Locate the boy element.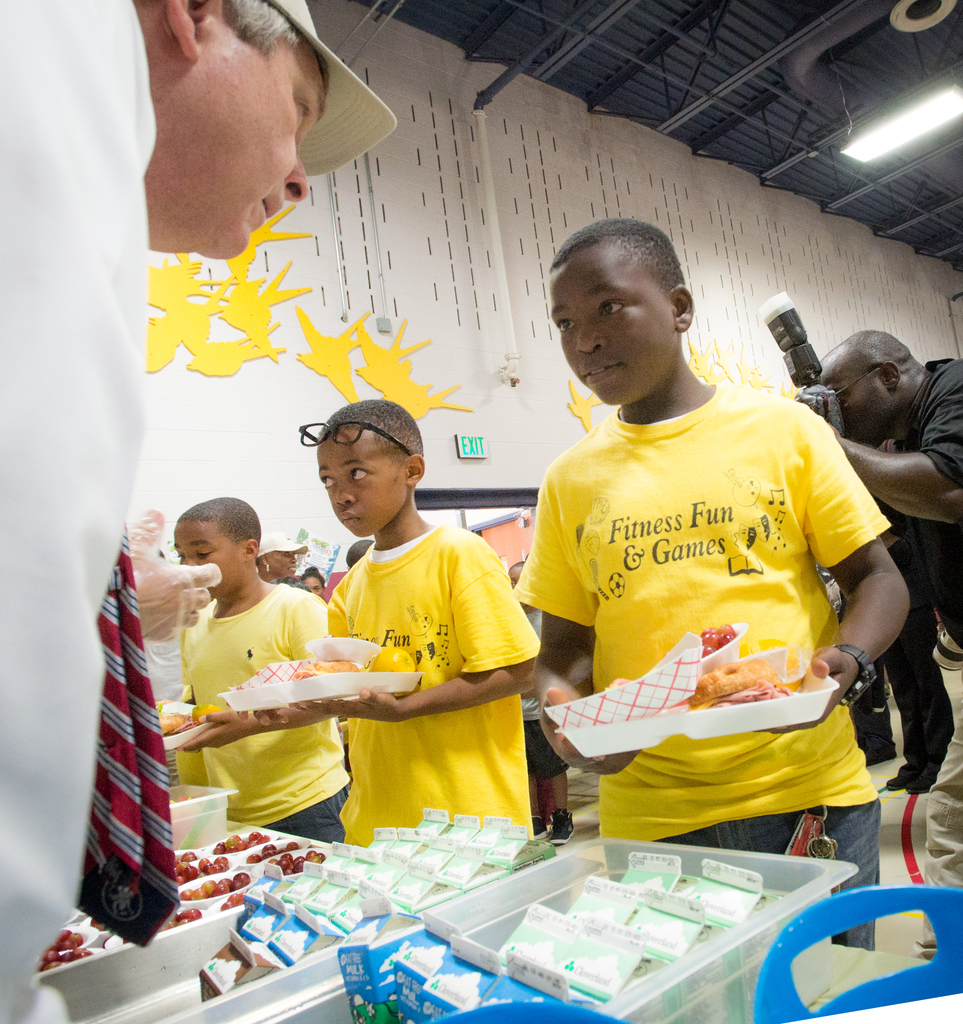
Element bbox: bbox(238, 403, 541, 847).
